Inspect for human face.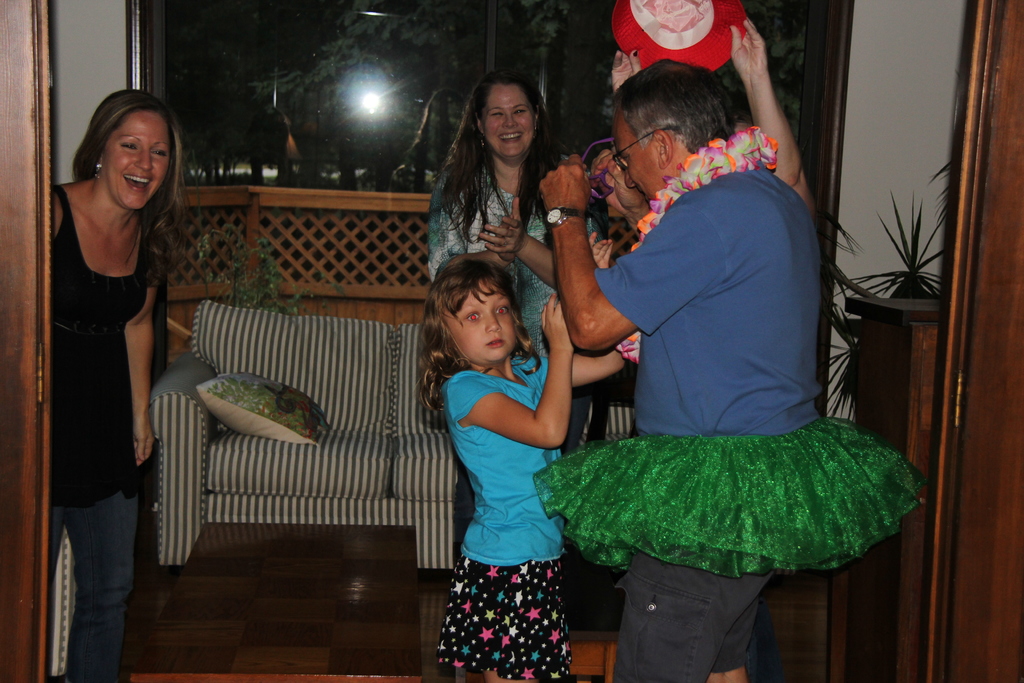
Inspection: <region>444, 280, 518, 355</region>.
